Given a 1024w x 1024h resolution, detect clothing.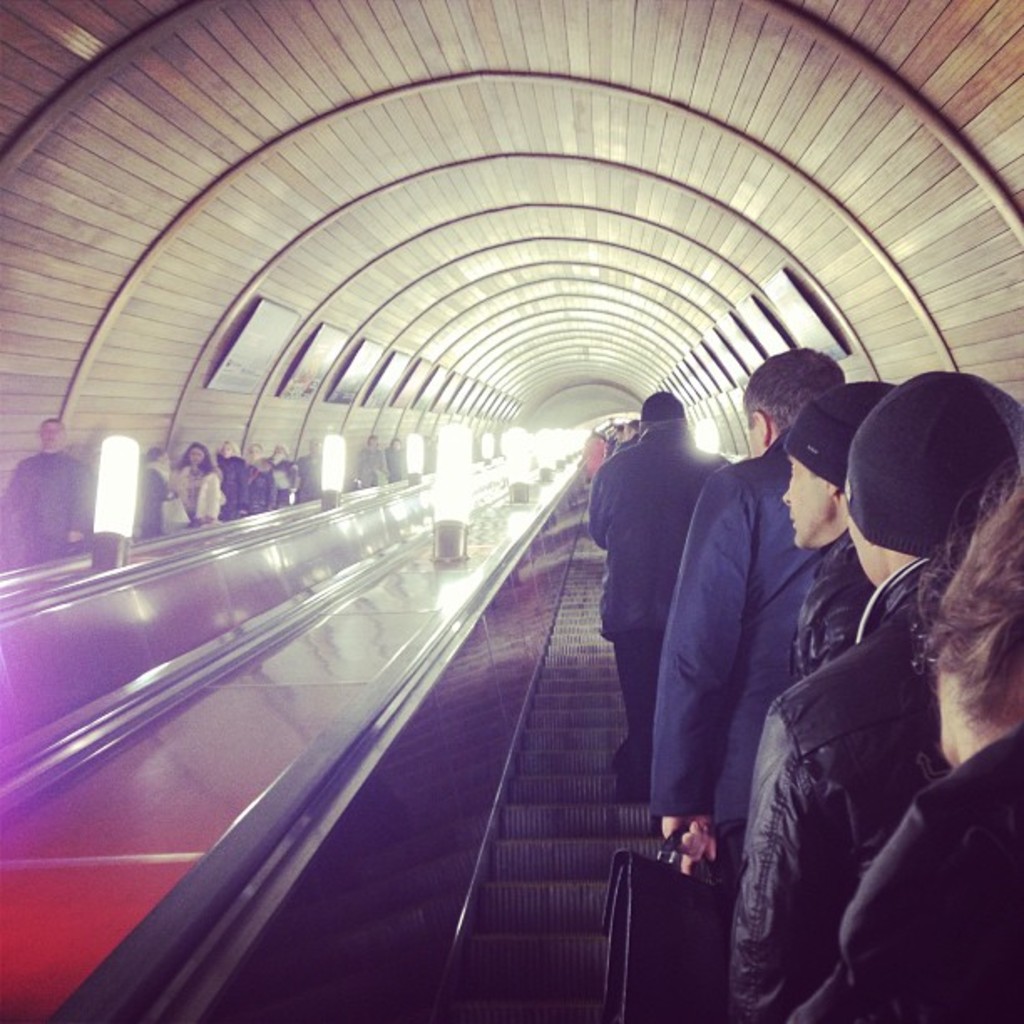
601,388,743,812.
